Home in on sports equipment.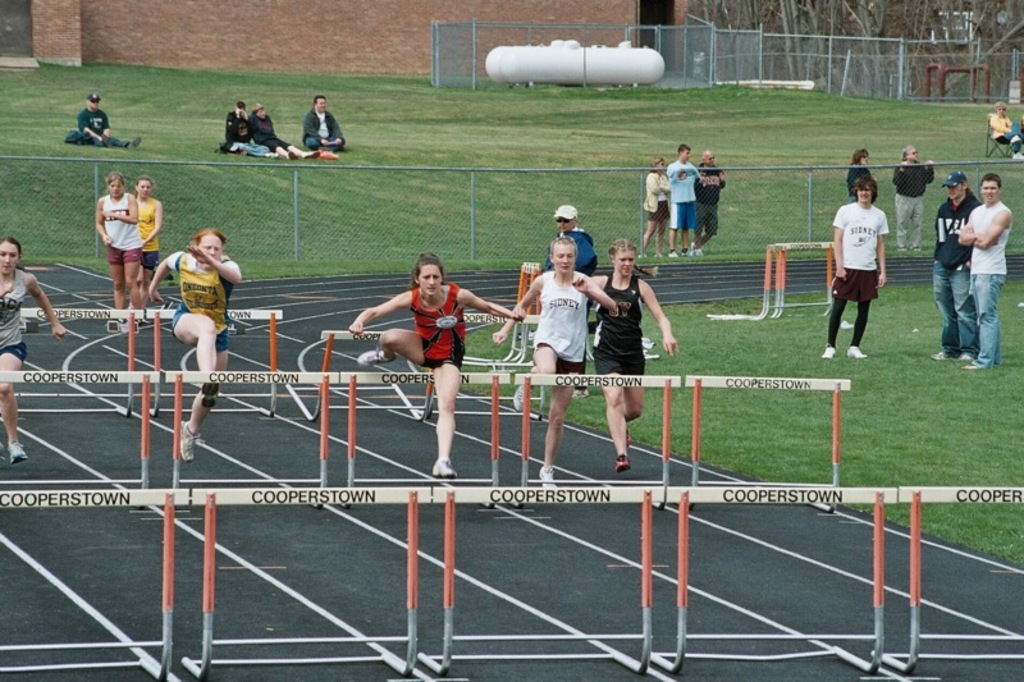
Homed in at (177,418,201,459).
